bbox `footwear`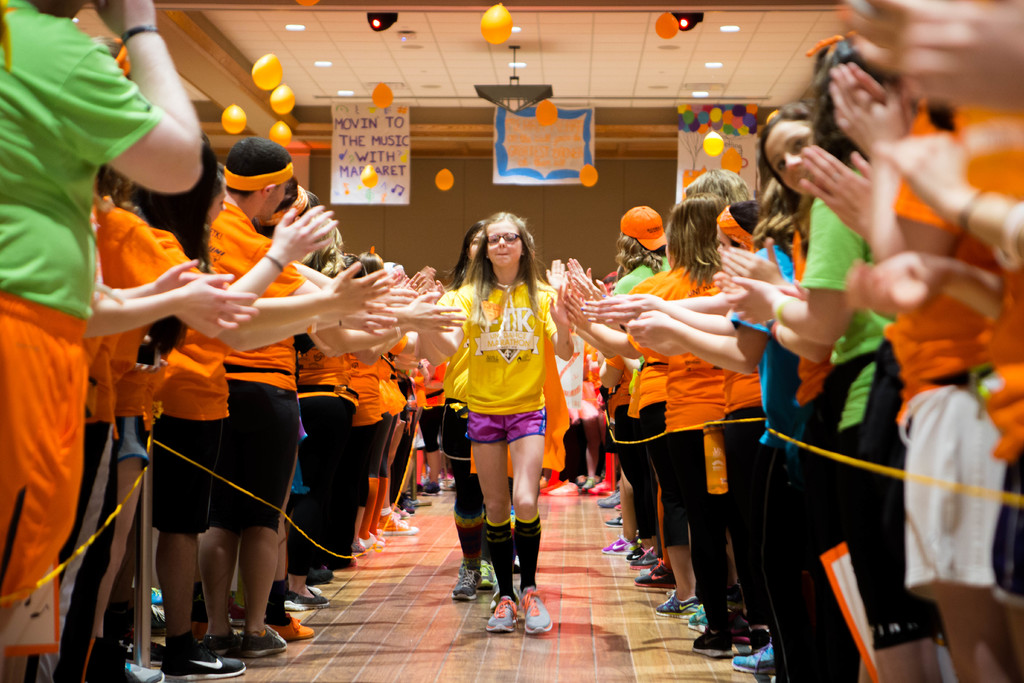
bbox=[476, 549, 493, 589]
